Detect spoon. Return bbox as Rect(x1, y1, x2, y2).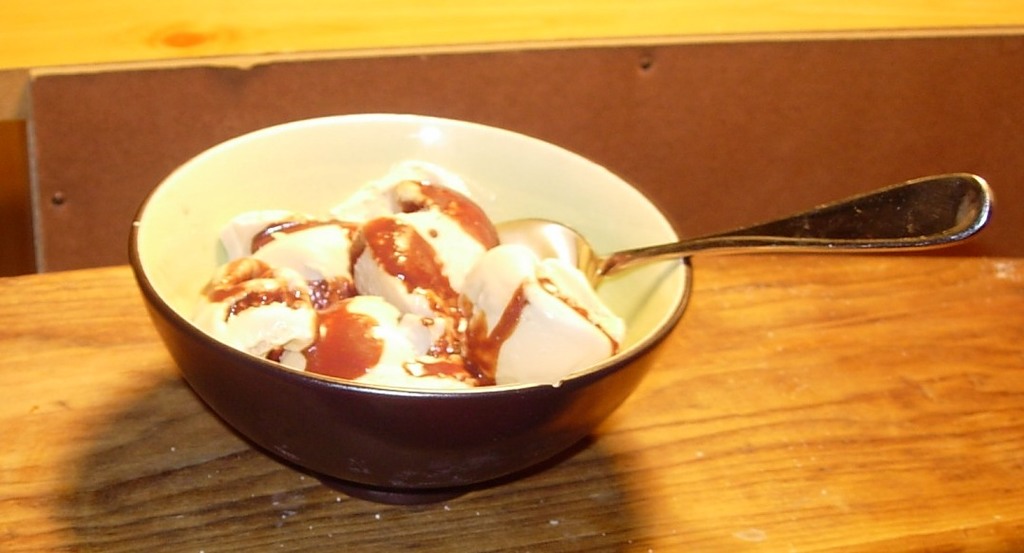
Rect(493, 170, 992, 291).
